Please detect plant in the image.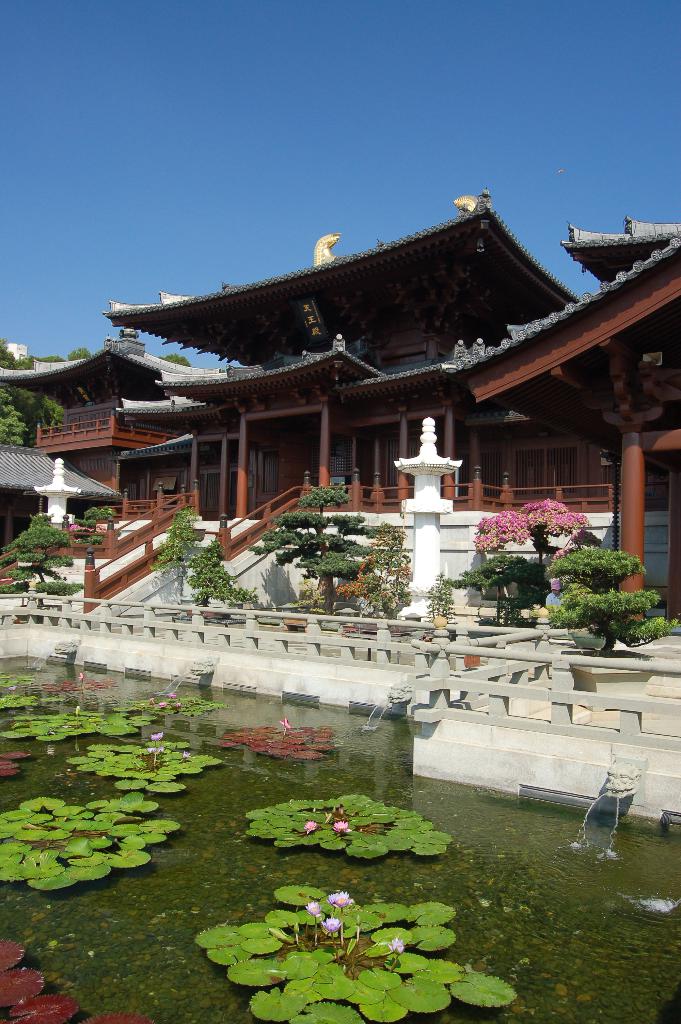
x1=258 y1=464 x2=373 y2=608.
